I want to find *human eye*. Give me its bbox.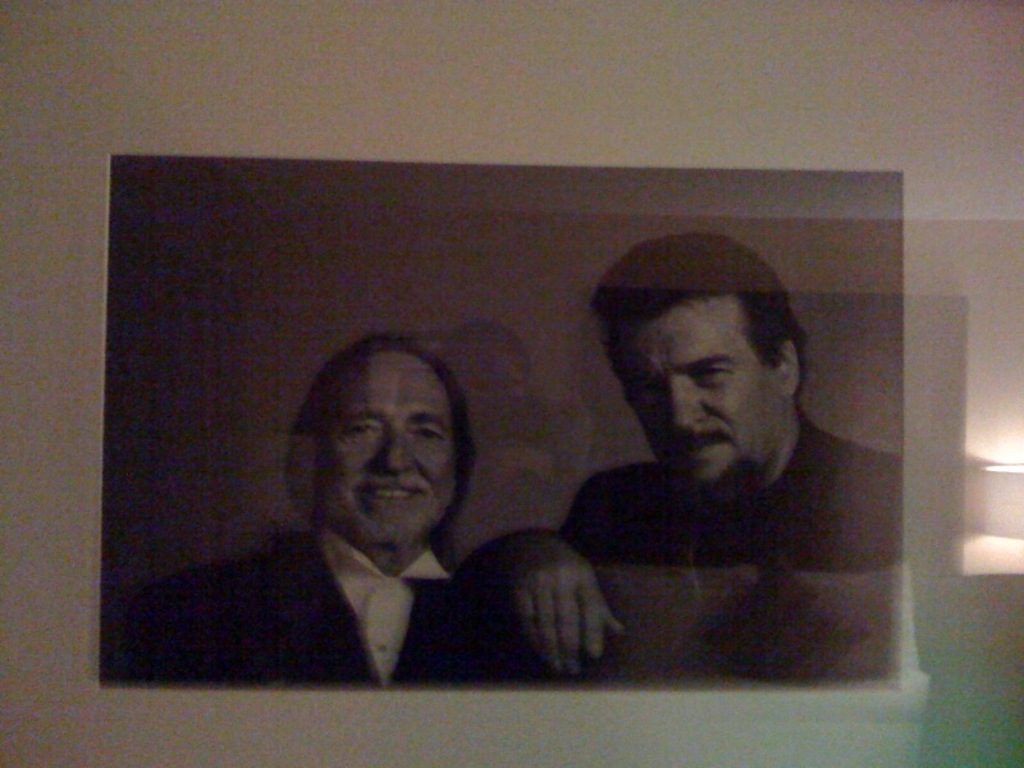
637:390:660:410.
